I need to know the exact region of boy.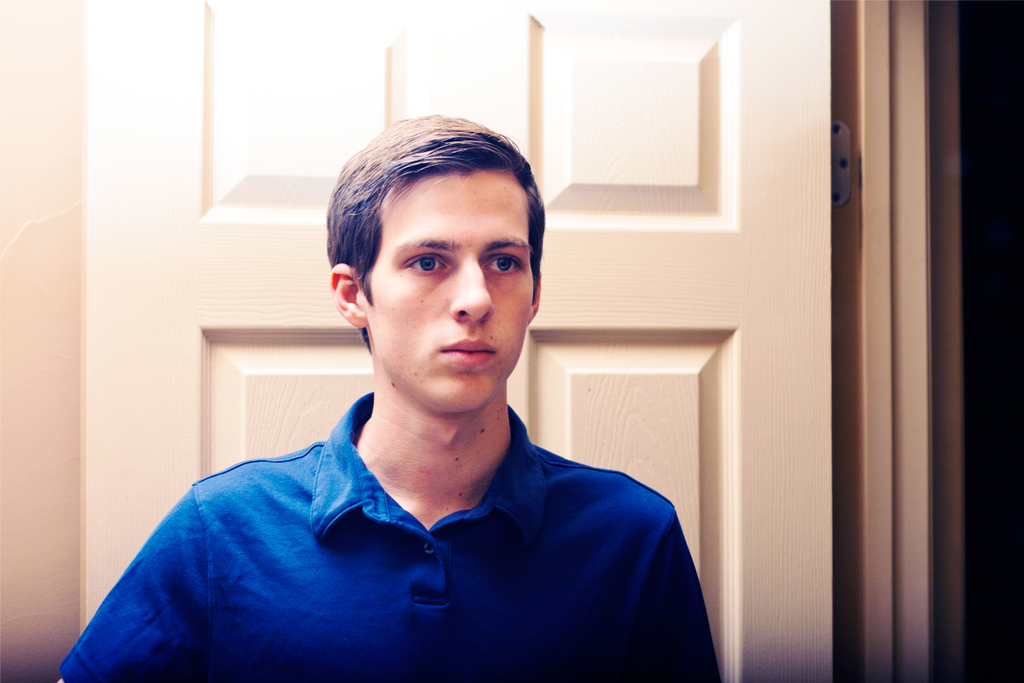
Region: Rect(61, 111, 721, 680).
